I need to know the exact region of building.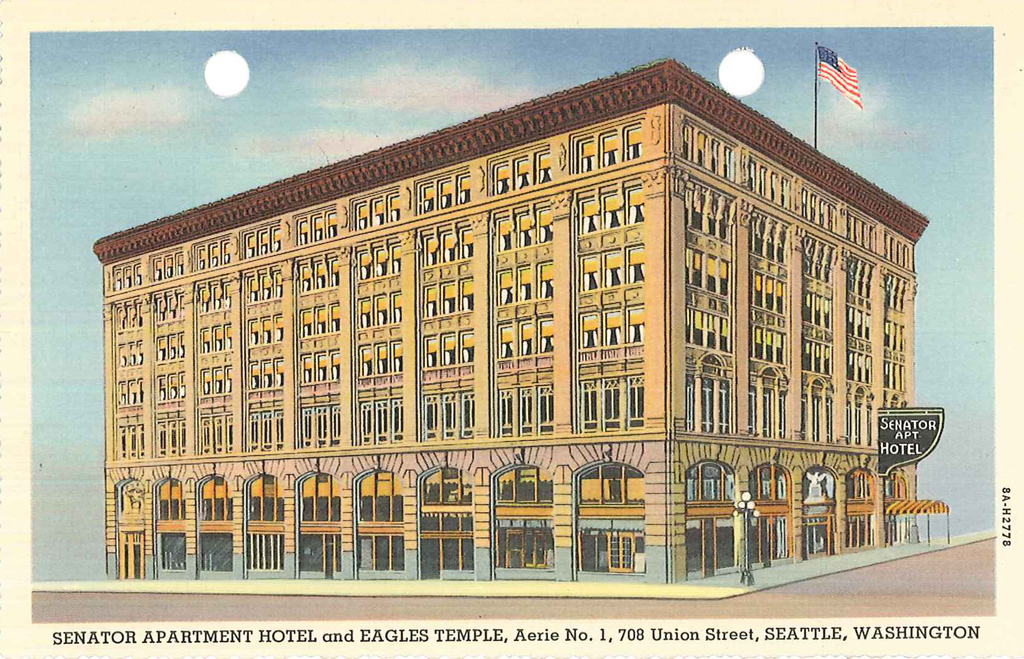
Region: (x1=94, y1=55, x2=936, y2=584).
